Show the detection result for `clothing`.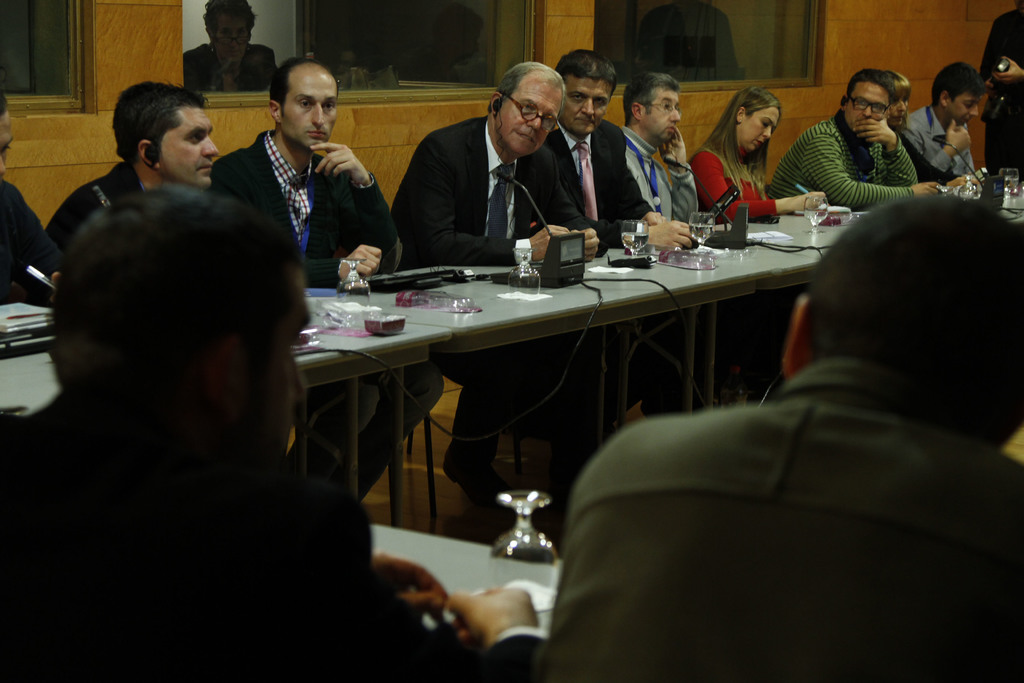
624 128 698 219.
